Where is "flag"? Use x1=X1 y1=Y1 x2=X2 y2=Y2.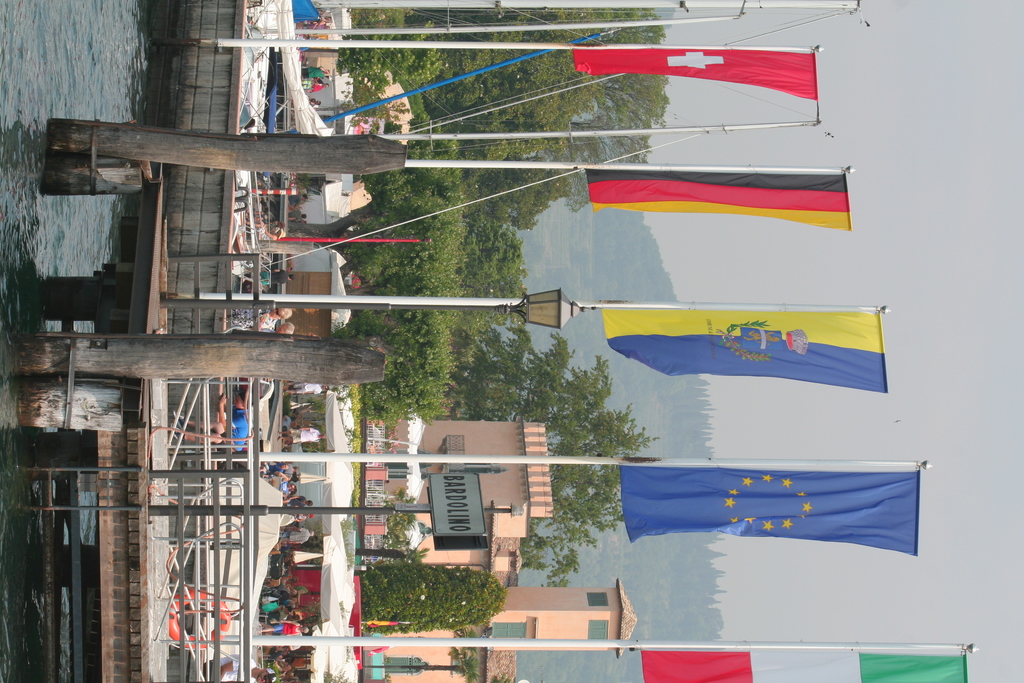
x1=610 y1=458 x2=929 y2=575.
